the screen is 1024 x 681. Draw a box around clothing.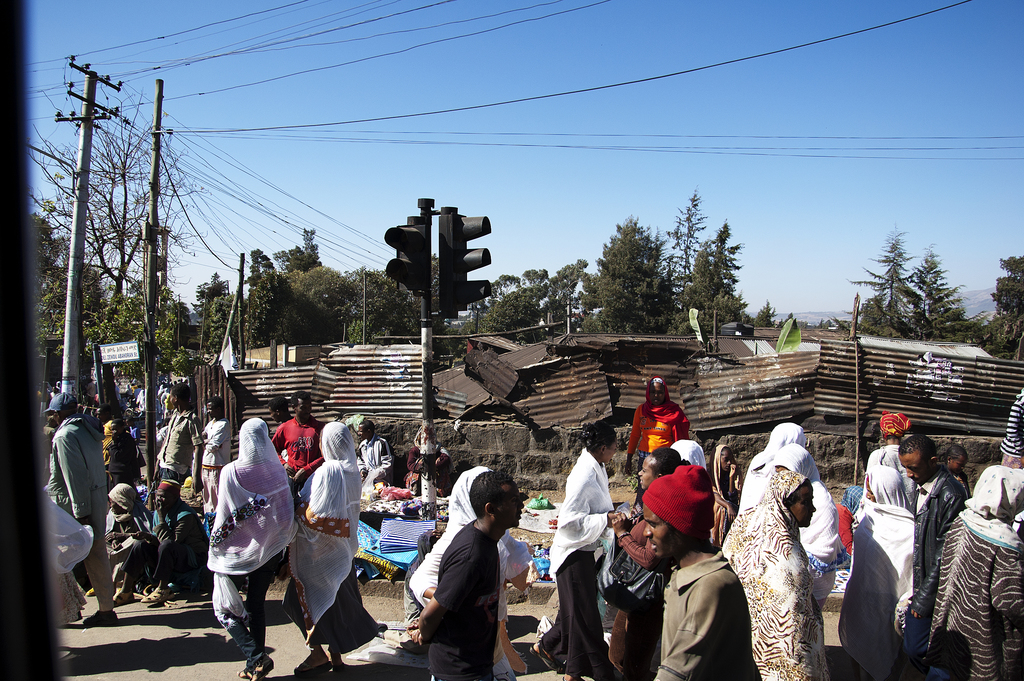
(152,511,221,589).
